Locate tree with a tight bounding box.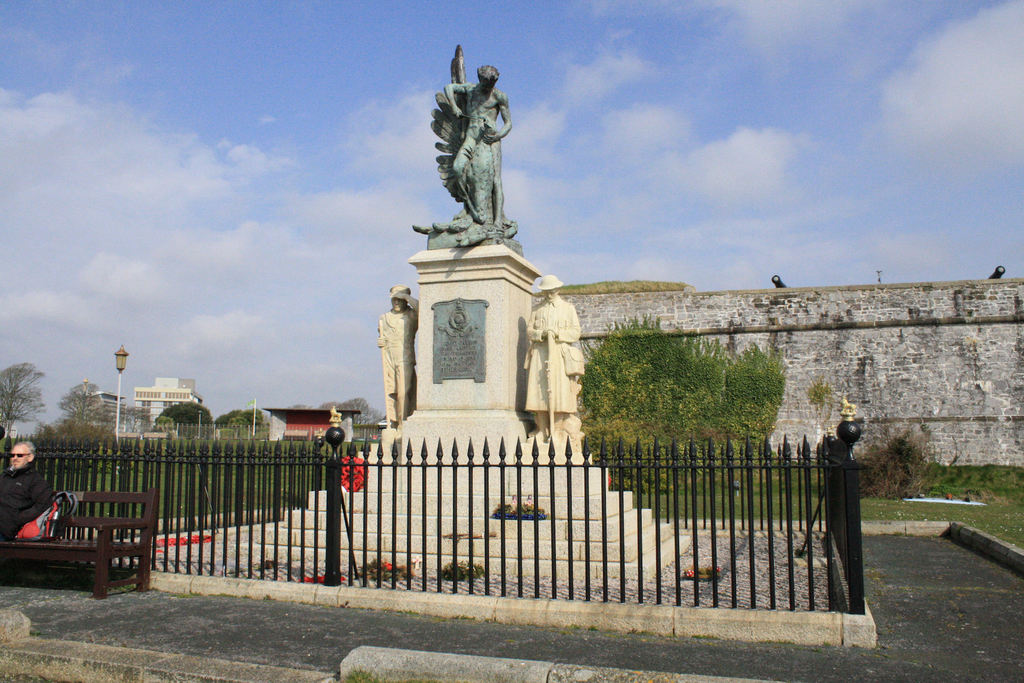
213/413/269/445.
